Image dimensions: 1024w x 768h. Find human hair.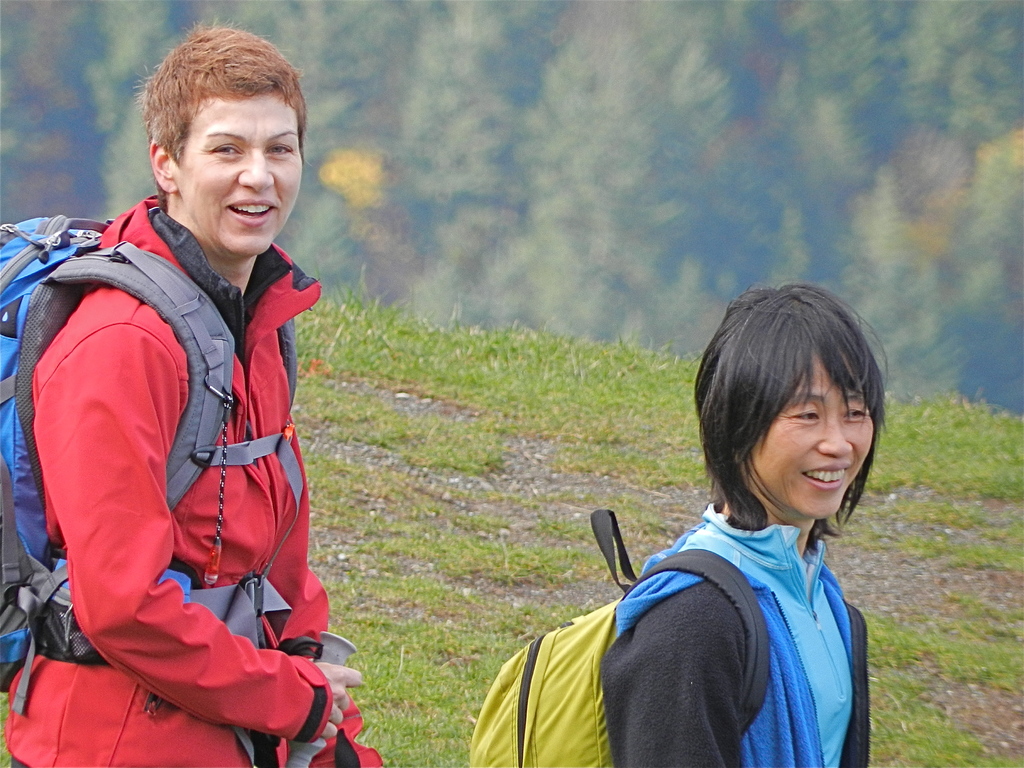
bbox=[679, 302, 879, 582].
